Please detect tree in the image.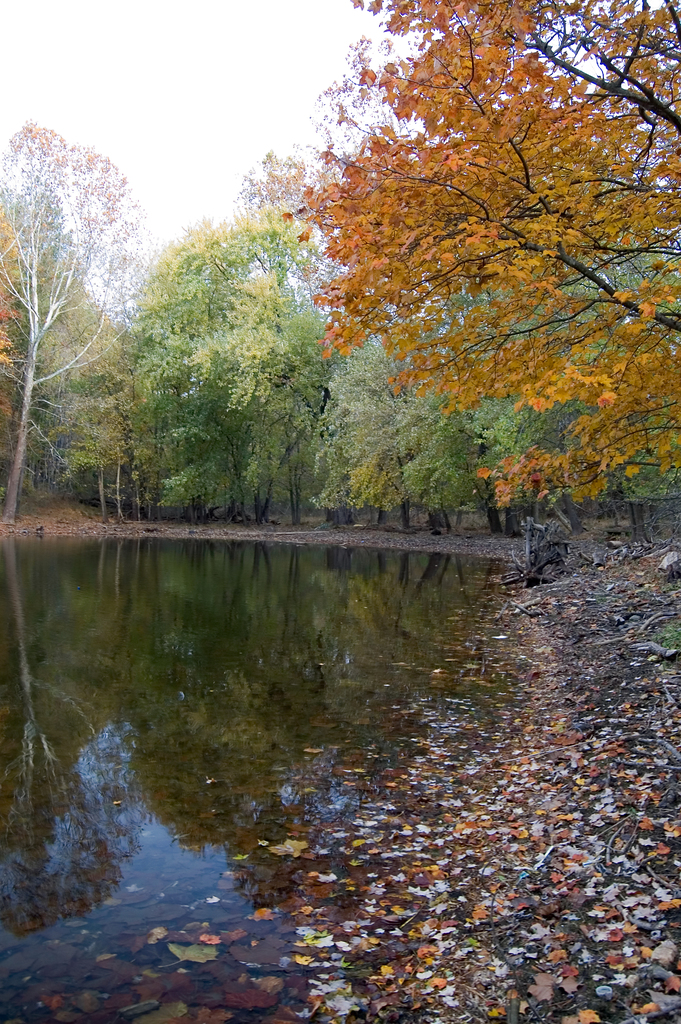
[x1=0, y1=120, x2=168, y2=532].
